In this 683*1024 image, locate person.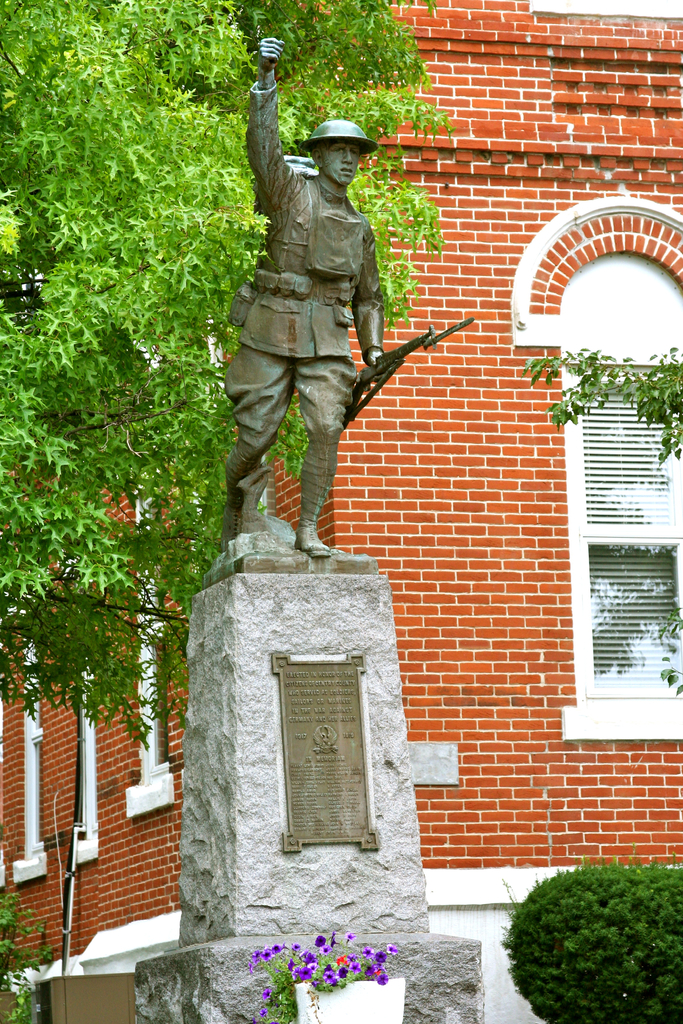
Bounding box: pyautogui.locateOnScreen(228, 40, 395, 556).
